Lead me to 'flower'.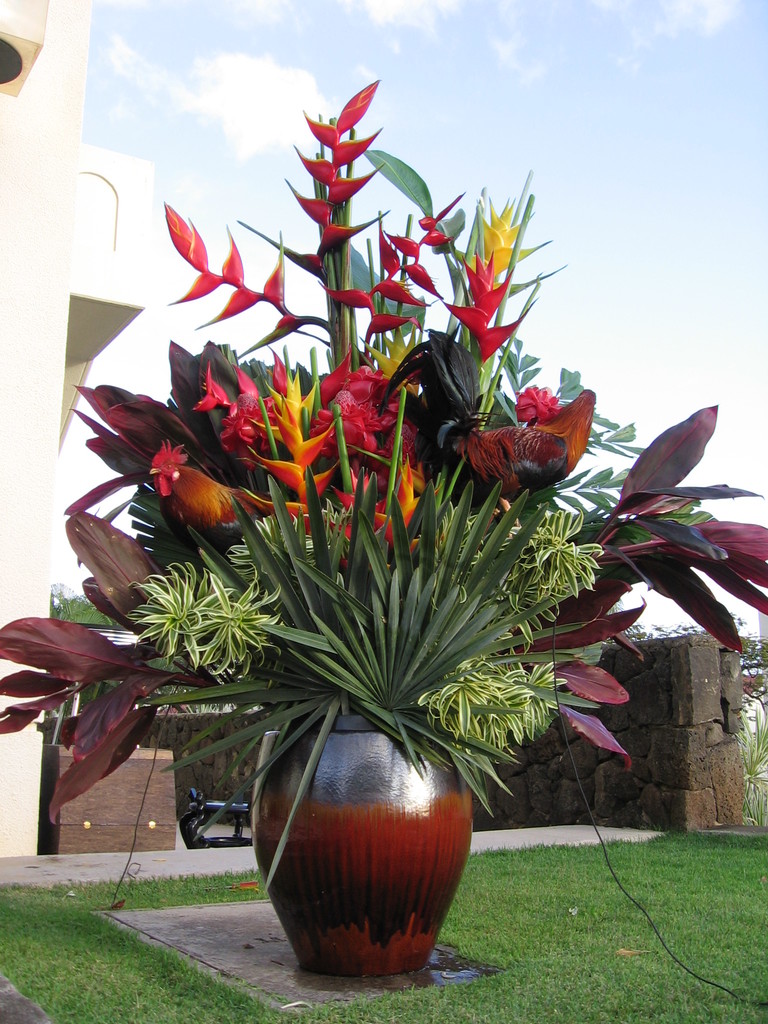
Lead to BBox(233, 392, 355, 525).
